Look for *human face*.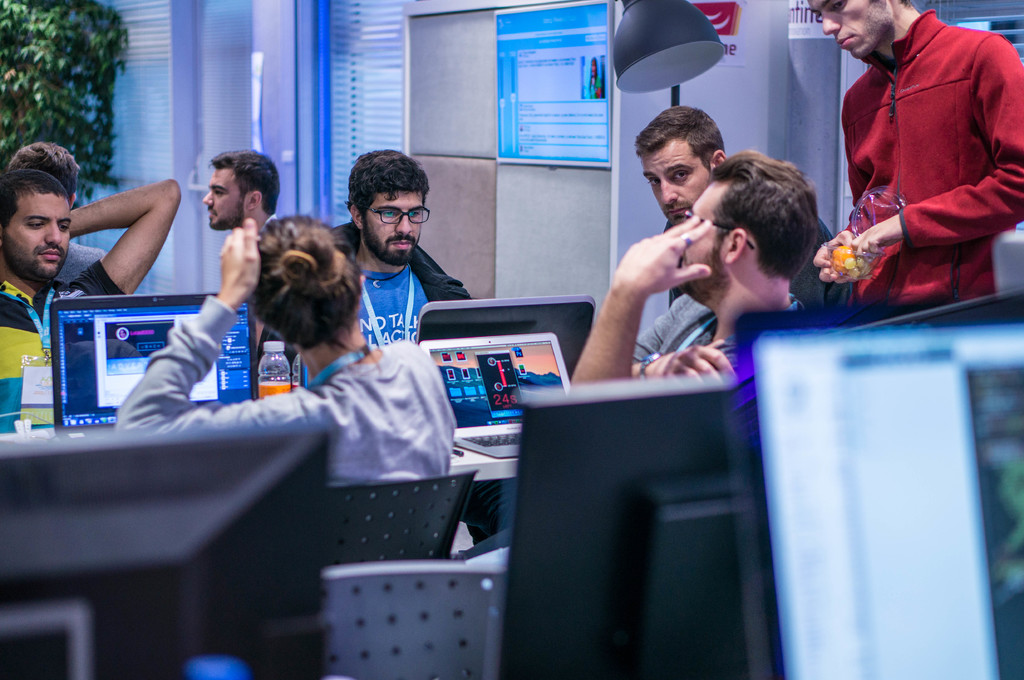
Found: (left=203, top=171, right=248, bottom=229).
